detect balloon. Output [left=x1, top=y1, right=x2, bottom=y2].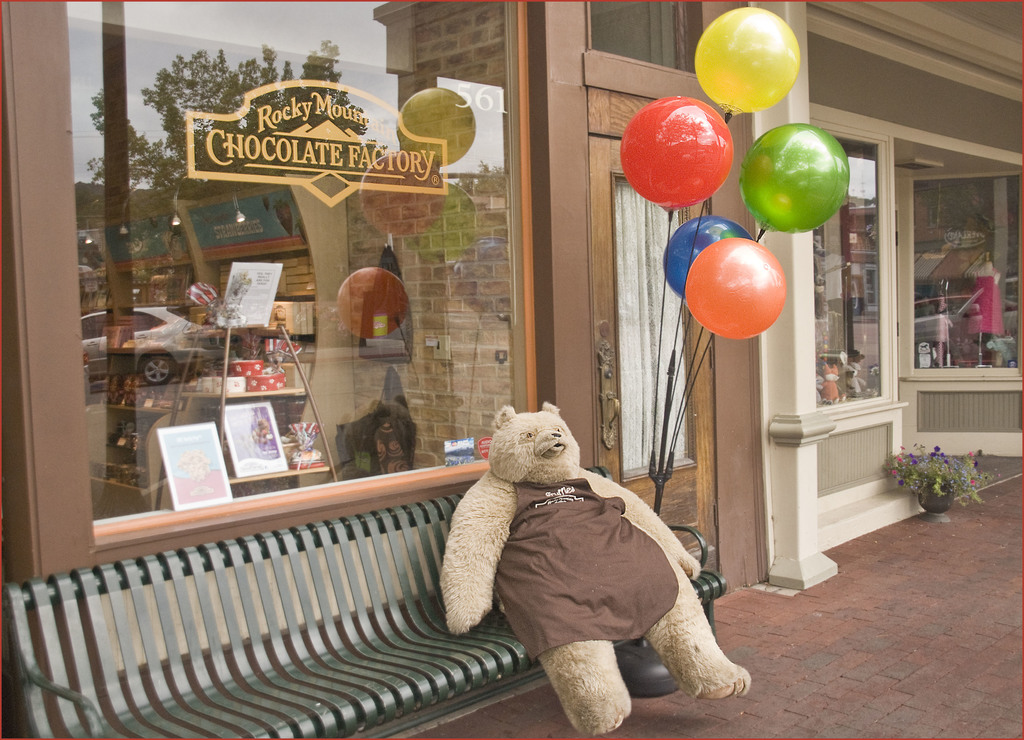
[left=620, top=95, right=733, bottom=207].
